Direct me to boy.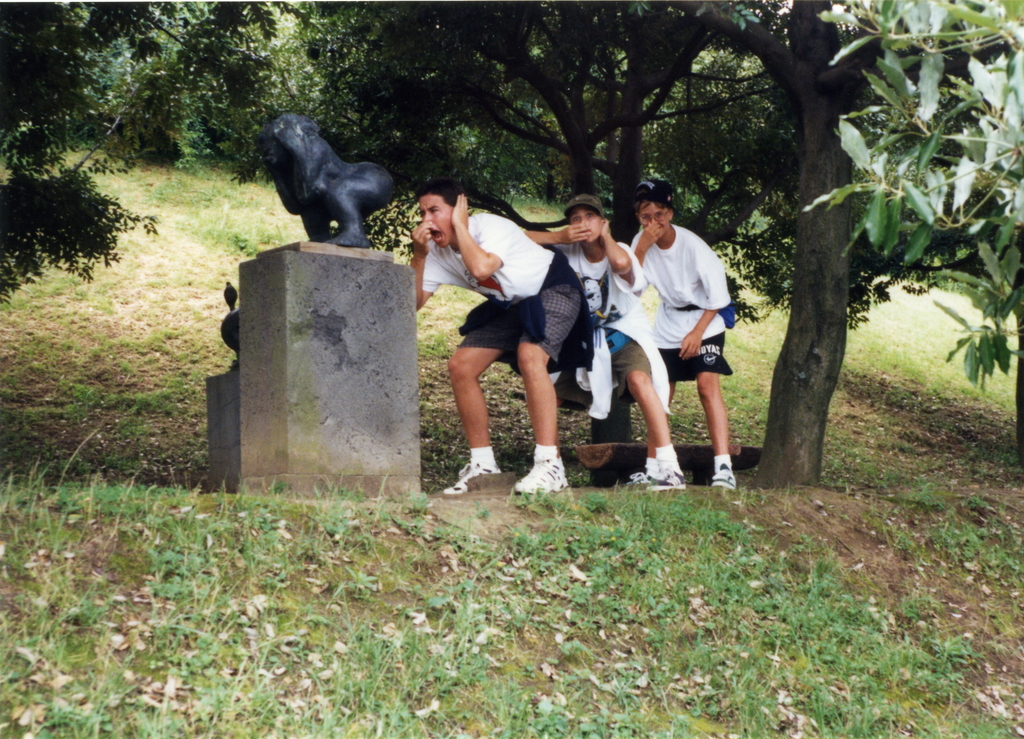
Direction: left=522, top=197, right=693, bottom=488.
